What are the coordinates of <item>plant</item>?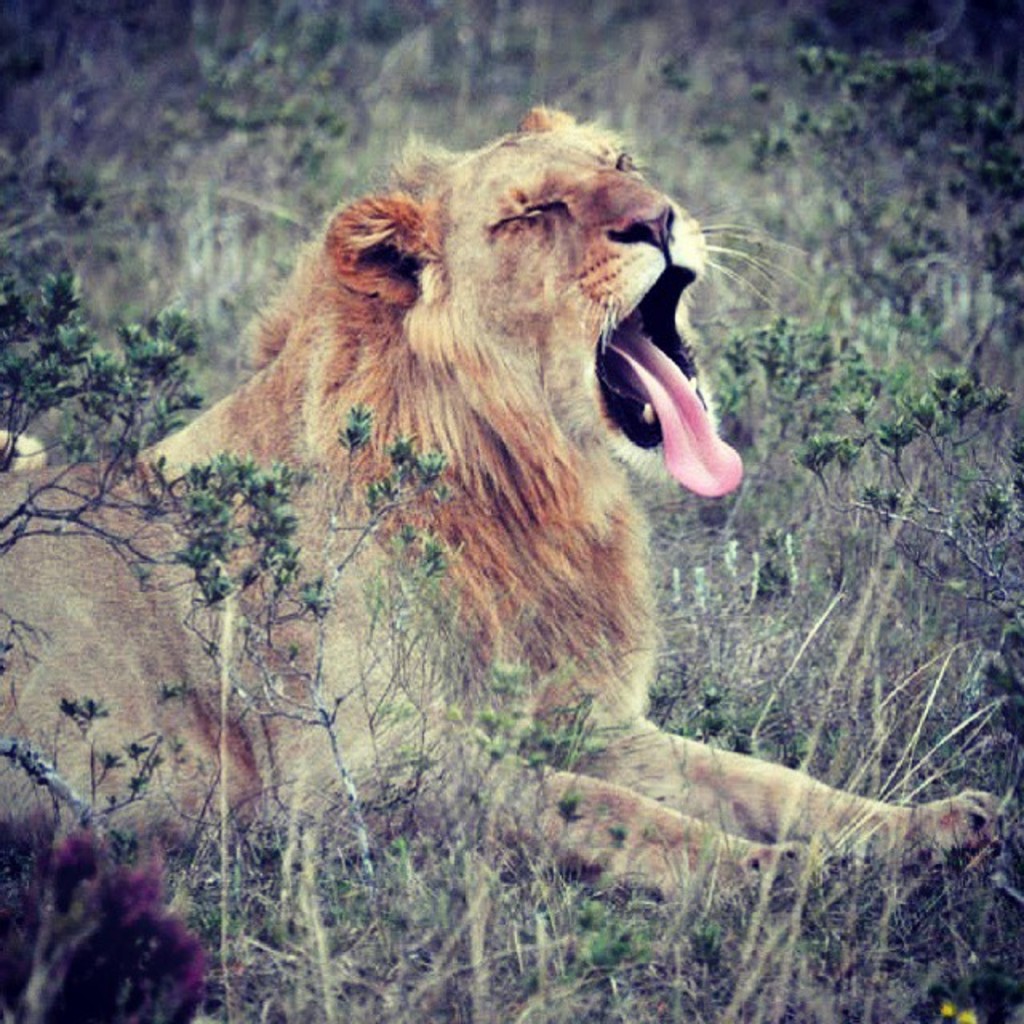
(2,0,747,344).
